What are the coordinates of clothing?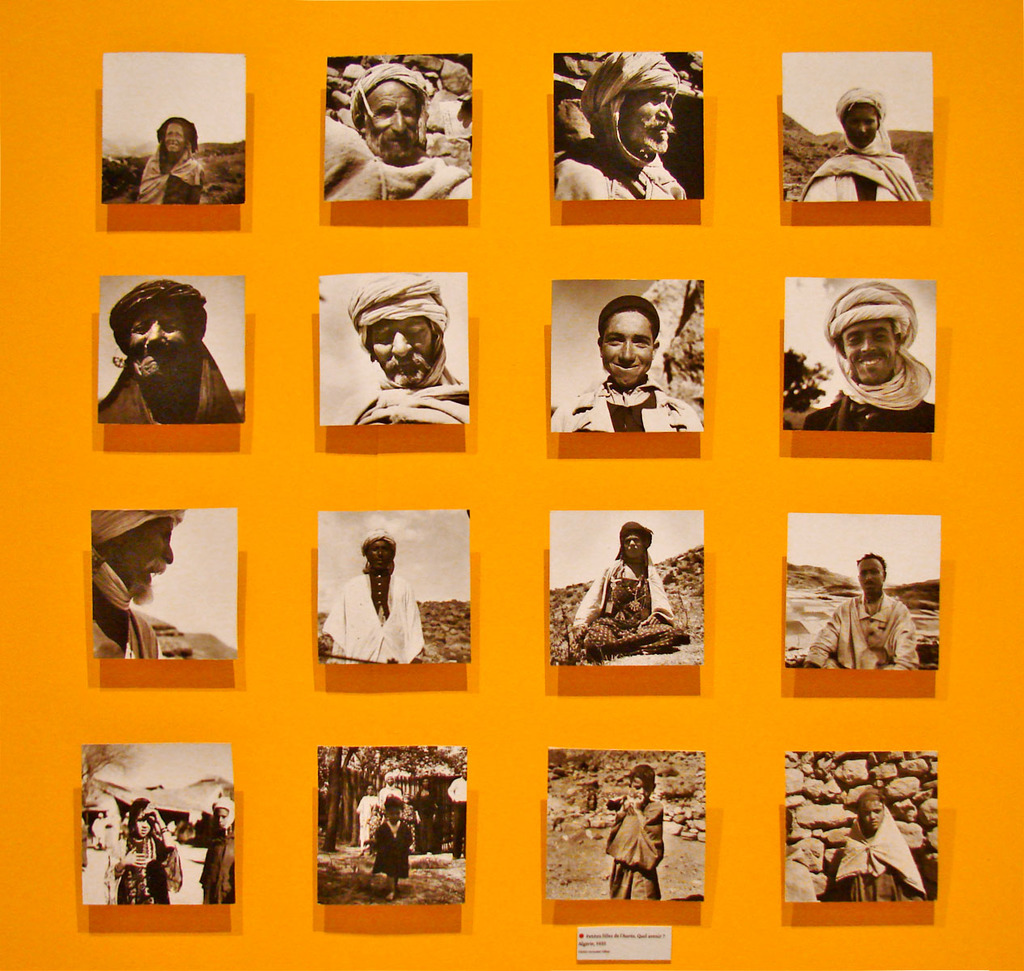
<region>89, 256, 234, 441</region>.
